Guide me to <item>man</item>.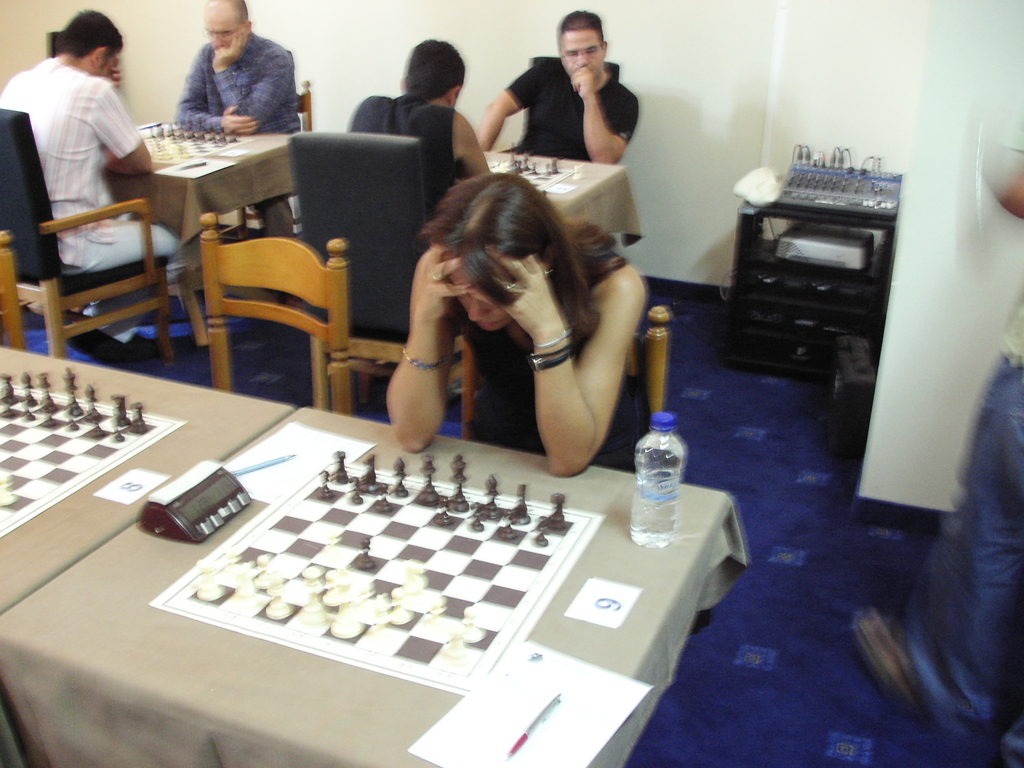
Guidance: 12,27,176,338.
